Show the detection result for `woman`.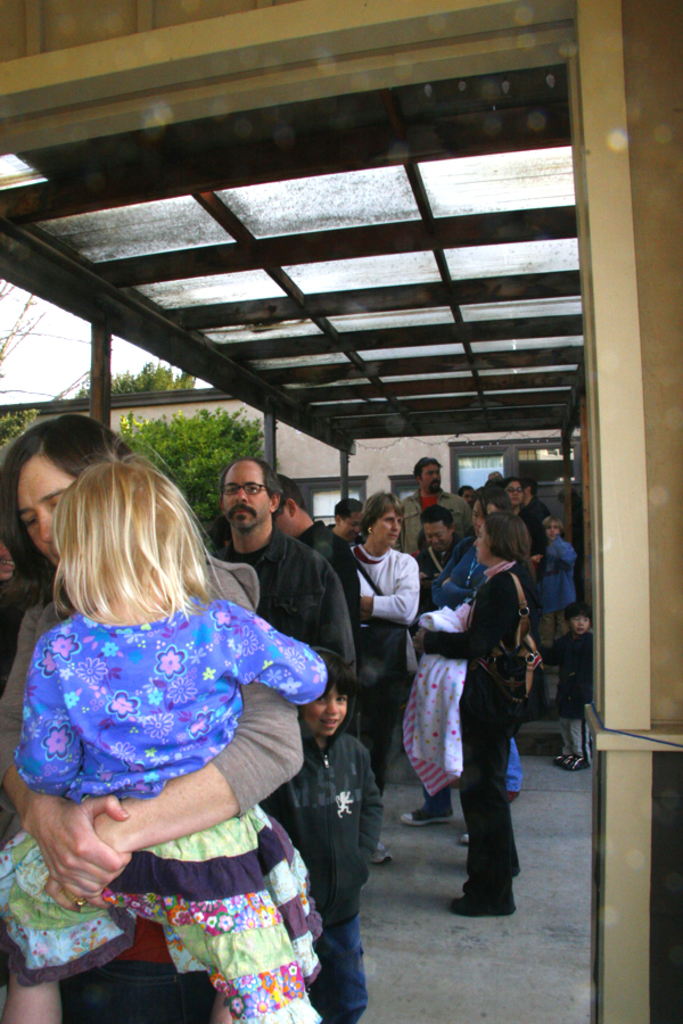
0, 456, 329, 1022.
